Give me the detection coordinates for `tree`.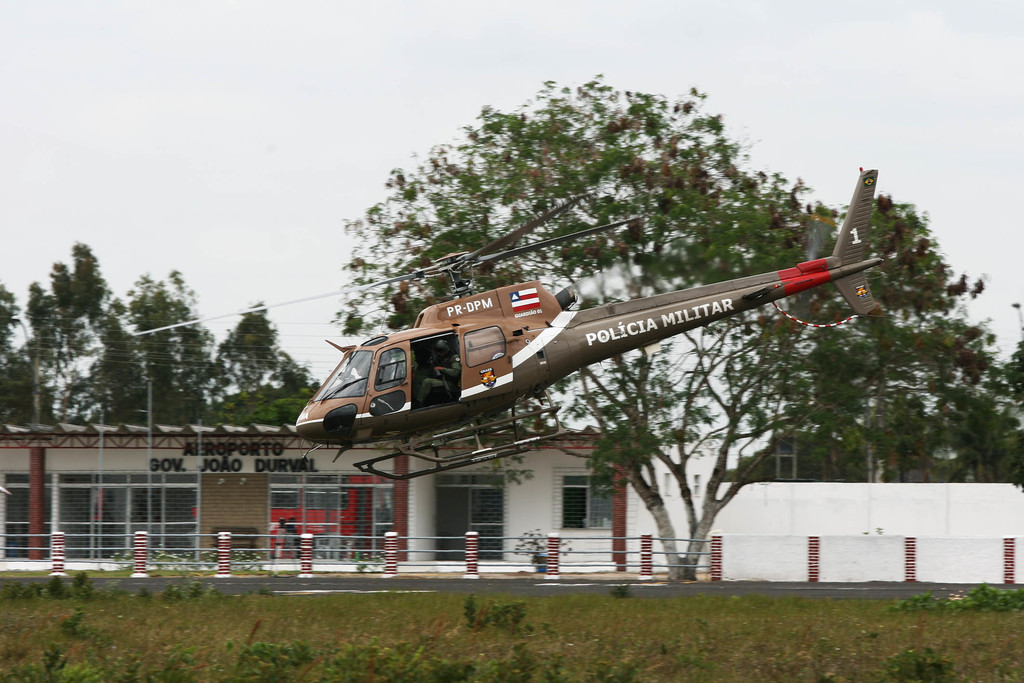
{"x1": 769, "y1": 192, "x2": 1023, "y2": 490}.
